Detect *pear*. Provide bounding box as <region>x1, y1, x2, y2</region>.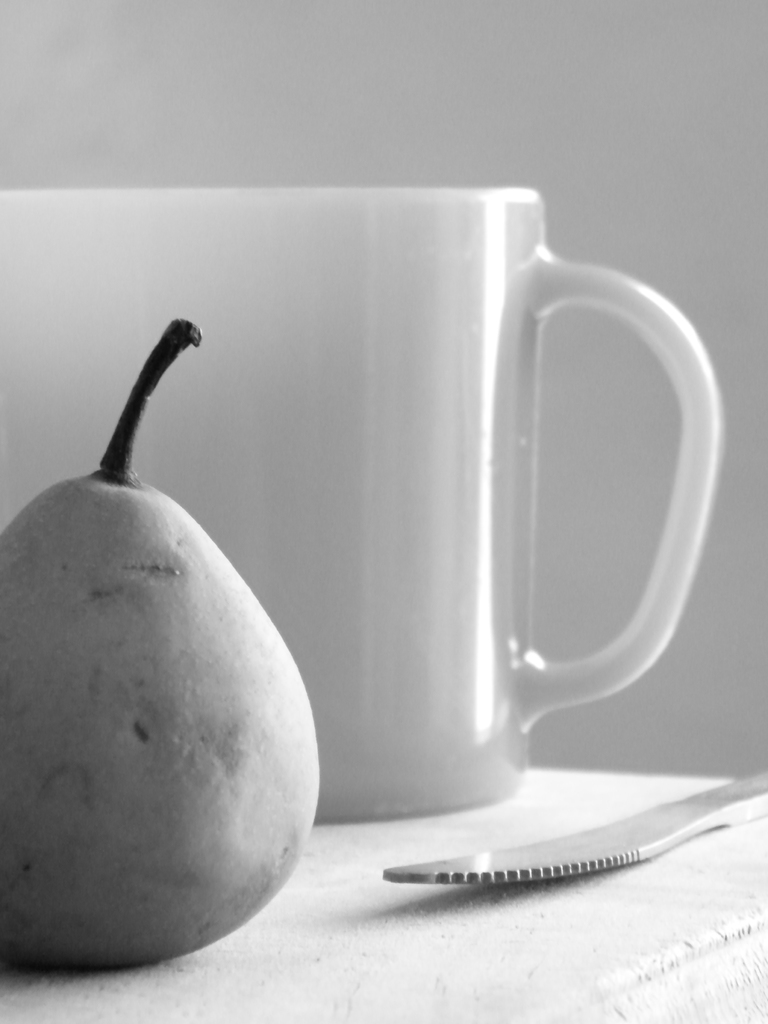
<region>0, 475, 318, 971</region>.
